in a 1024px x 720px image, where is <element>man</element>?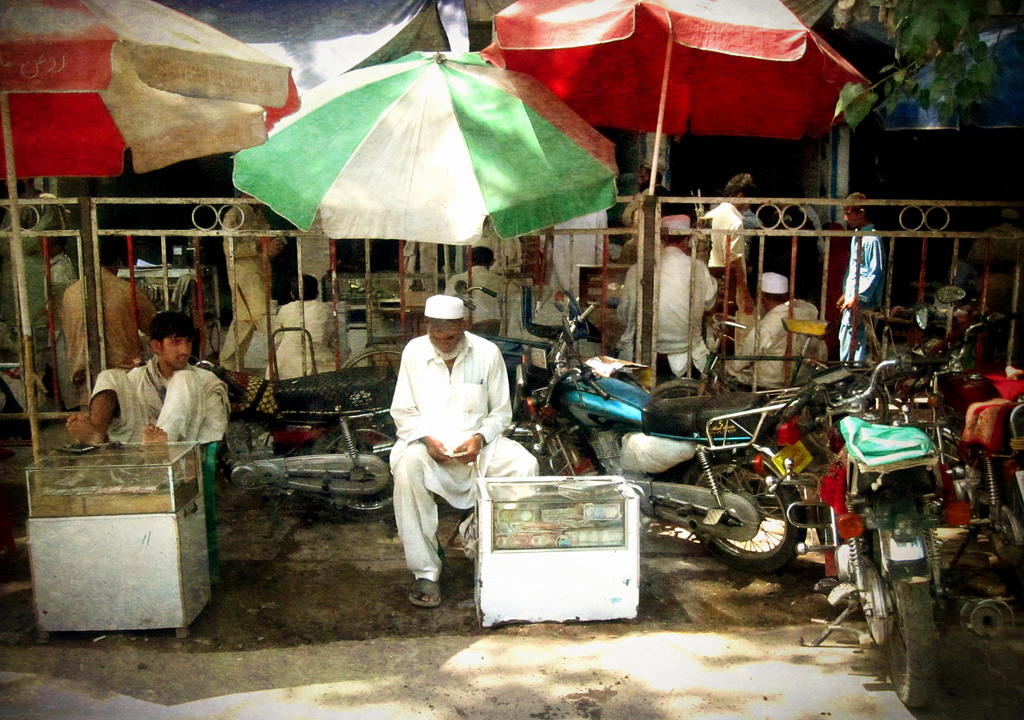
(x1=63, y1=315, x2=235, y2=481).
